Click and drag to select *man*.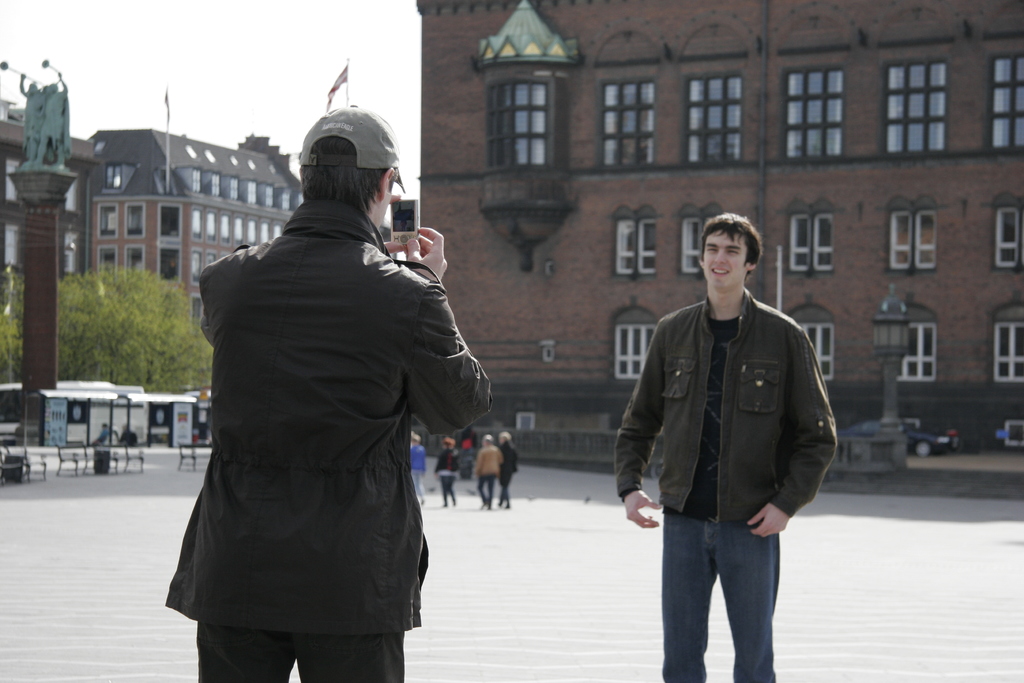
Selection: detection(620, 213, 838, 670).
